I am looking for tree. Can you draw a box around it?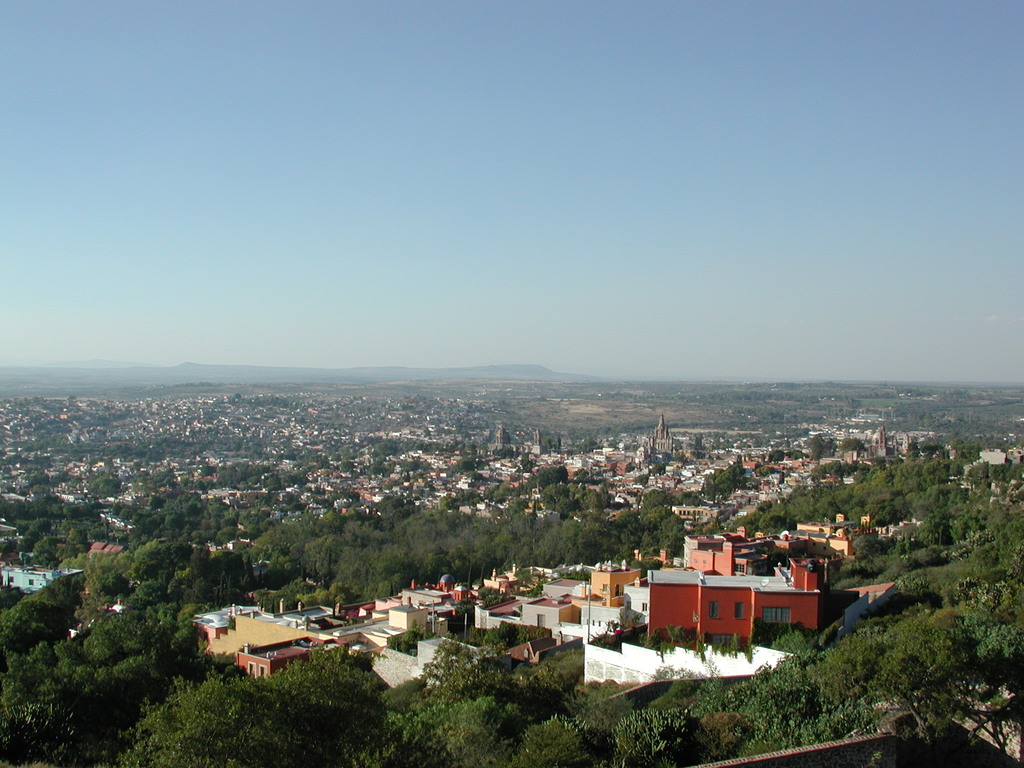
Sure, the bounding box is bbox=(156, 586, 206, 691).
